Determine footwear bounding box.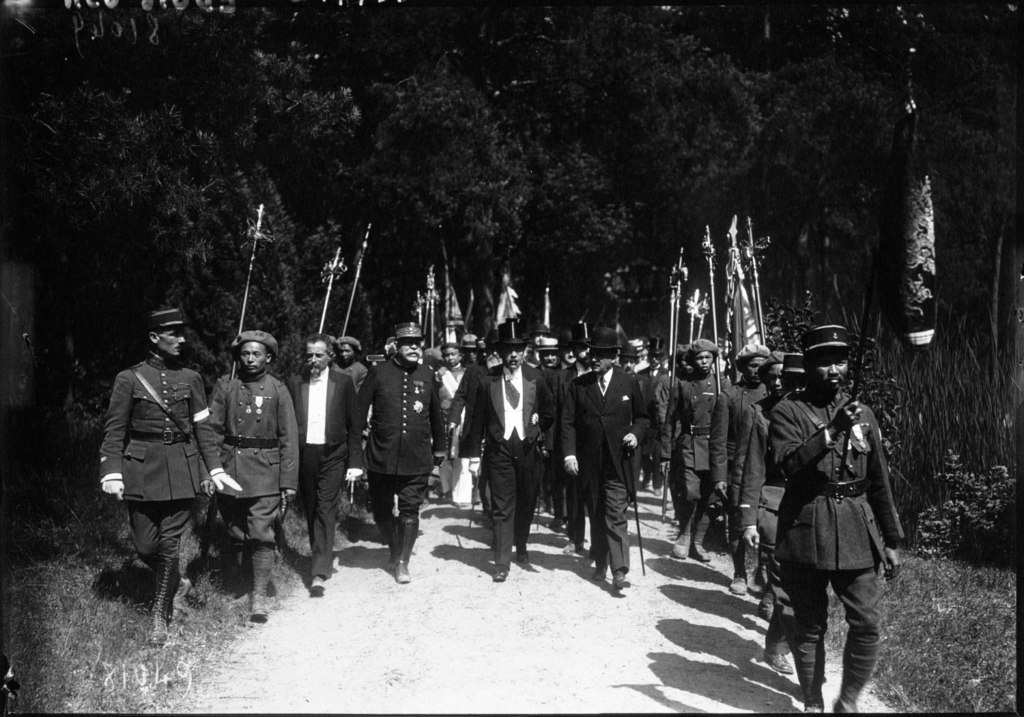
Determined: rect(670, 523, 691, 560).
